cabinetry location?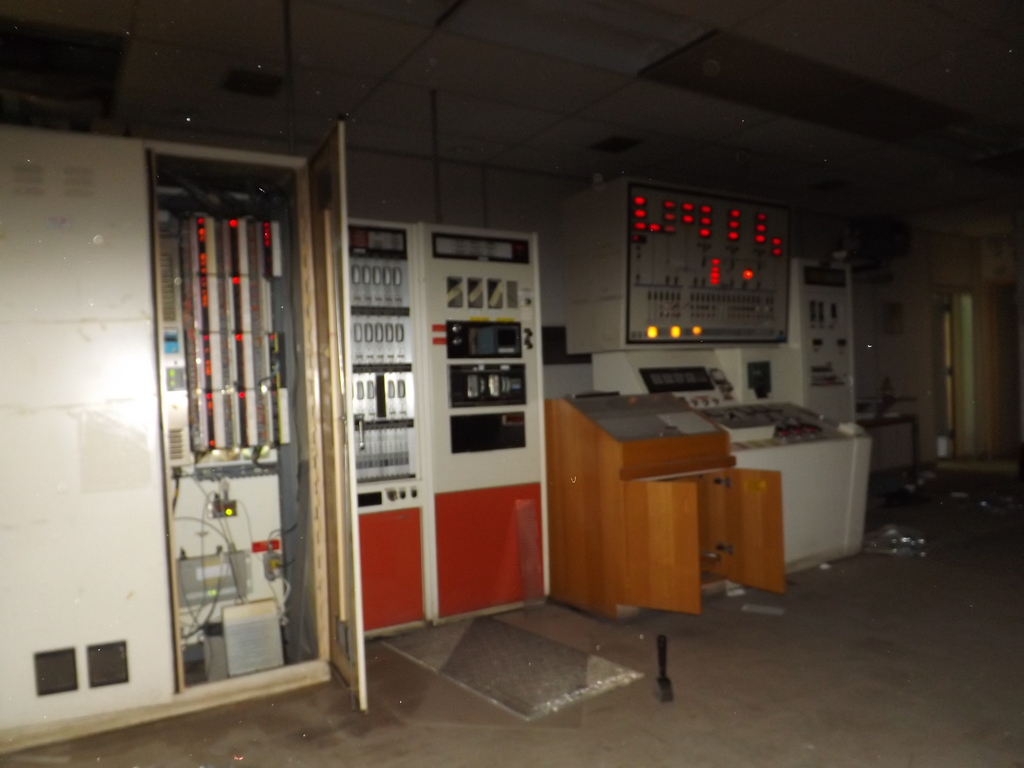
left=345, top=219, right=440, bottom=636
